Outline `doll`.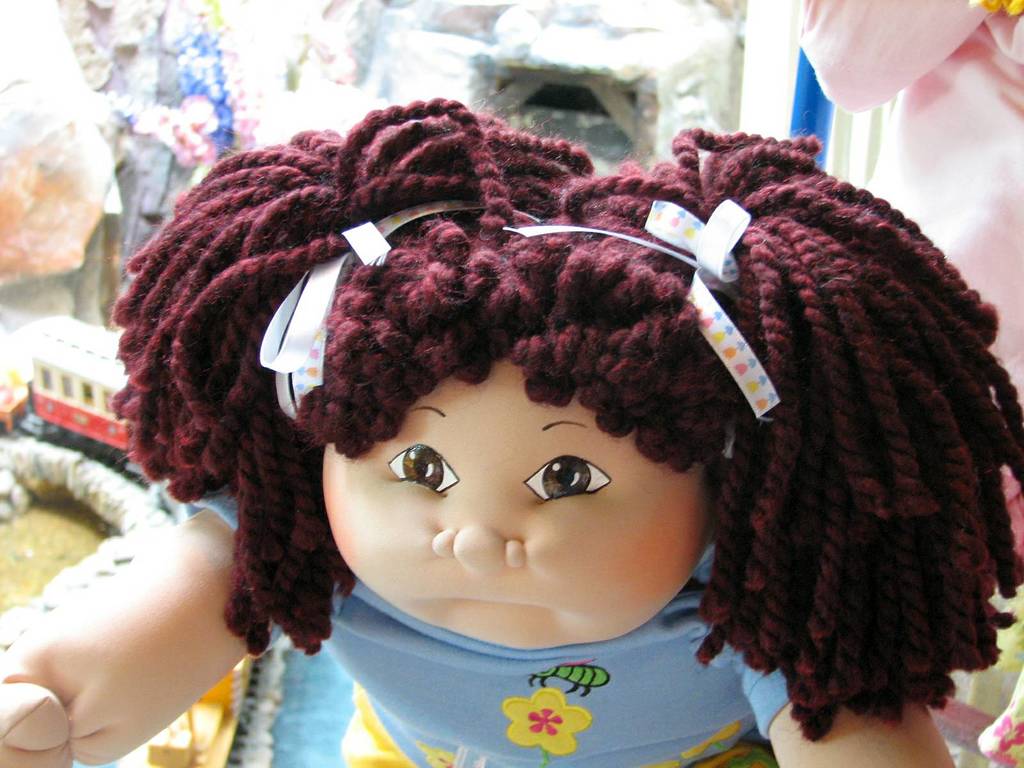
Outline: 86:116:1005:767.
